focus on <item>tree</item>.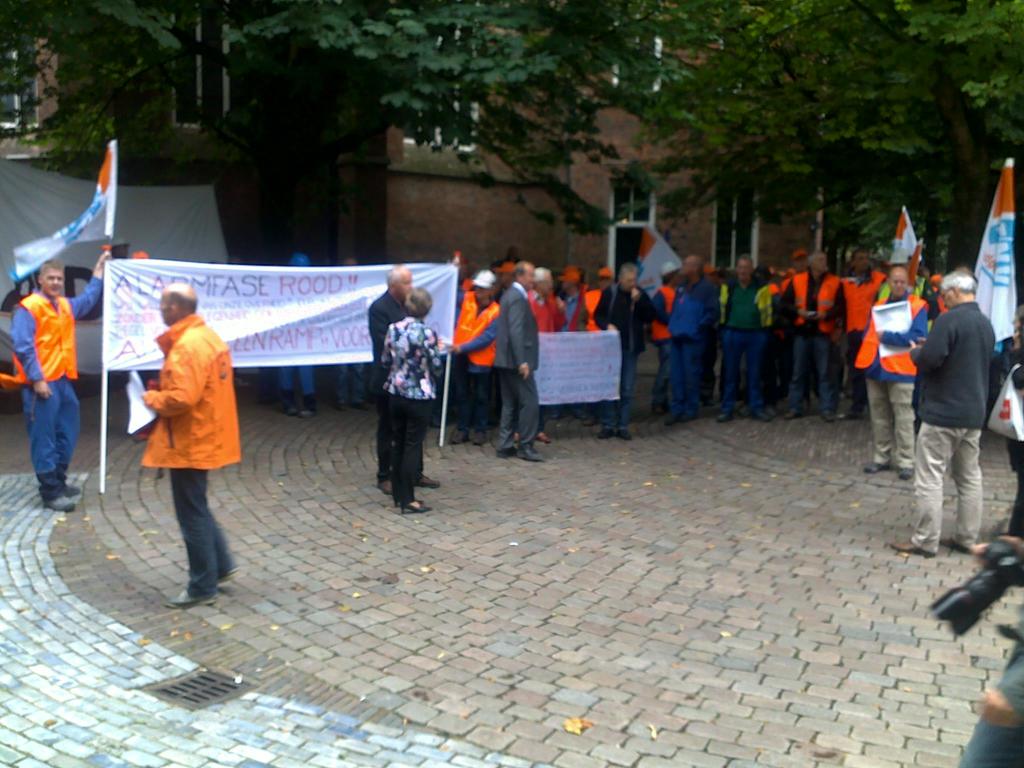
Focused at (0, 0, 193, 194).
